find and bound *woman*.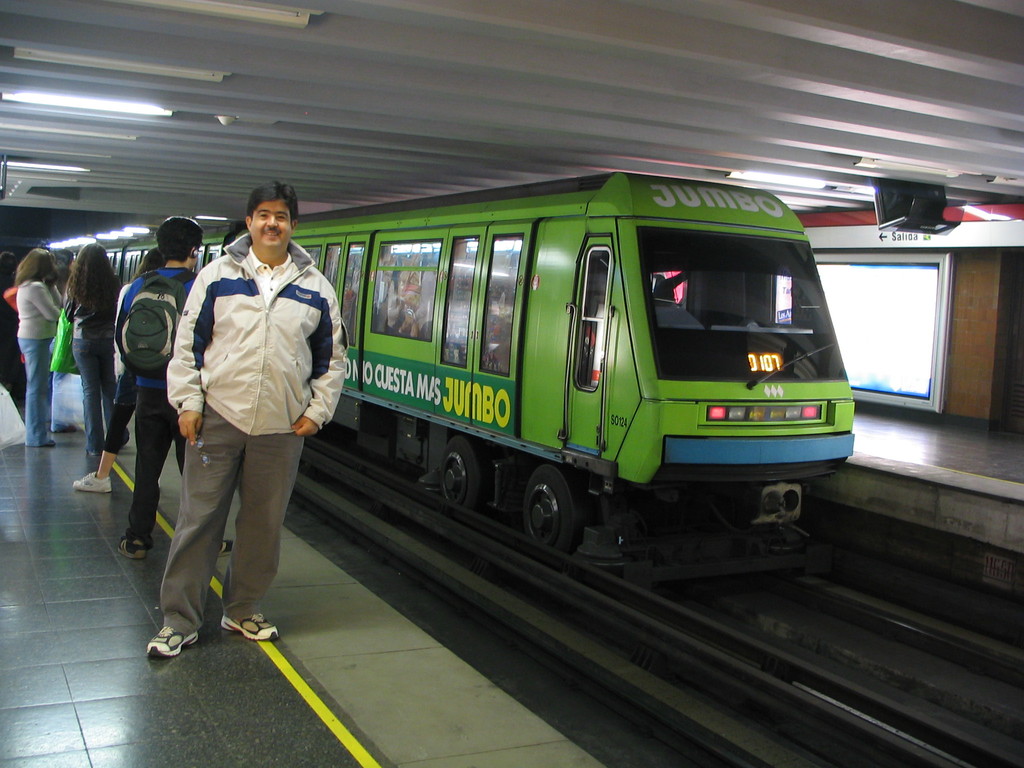
Bound: [x1=63, y1=242, x2=131, y2=456].
